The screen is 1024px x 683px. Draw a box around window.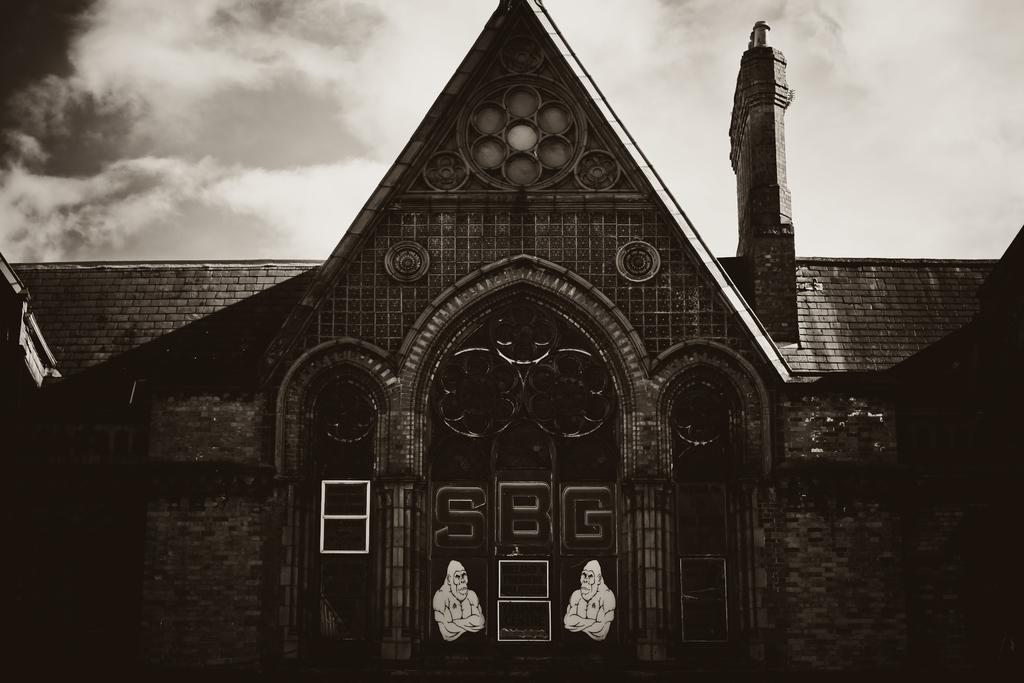
321:479:373:558.
